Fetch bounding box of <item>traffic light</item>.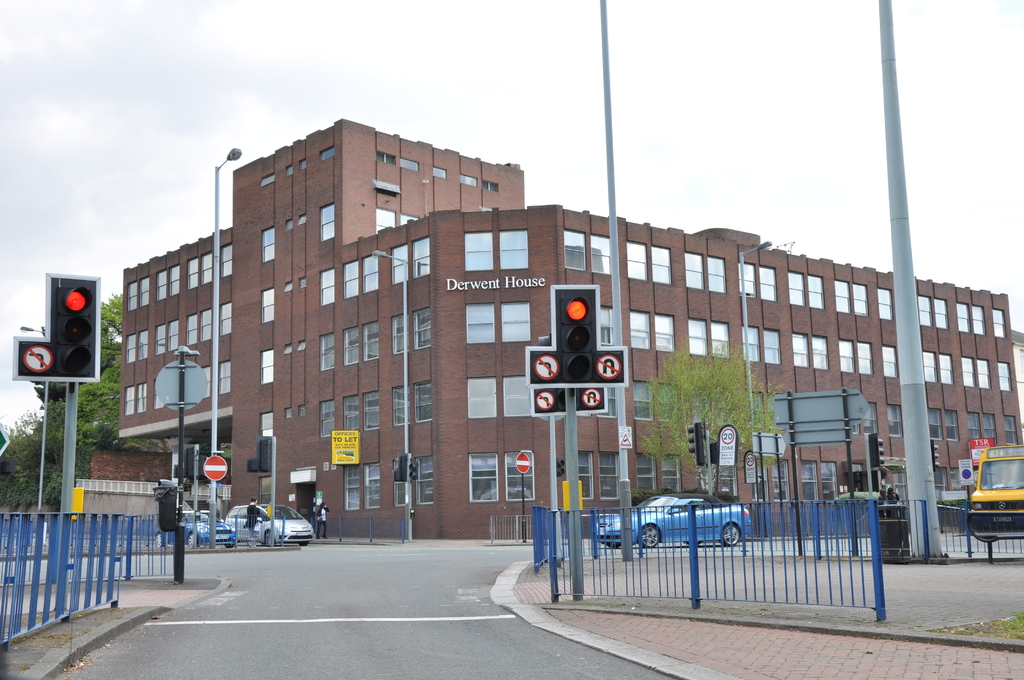
Bbox: [left=930, top=441, right=941, bottom=472].
